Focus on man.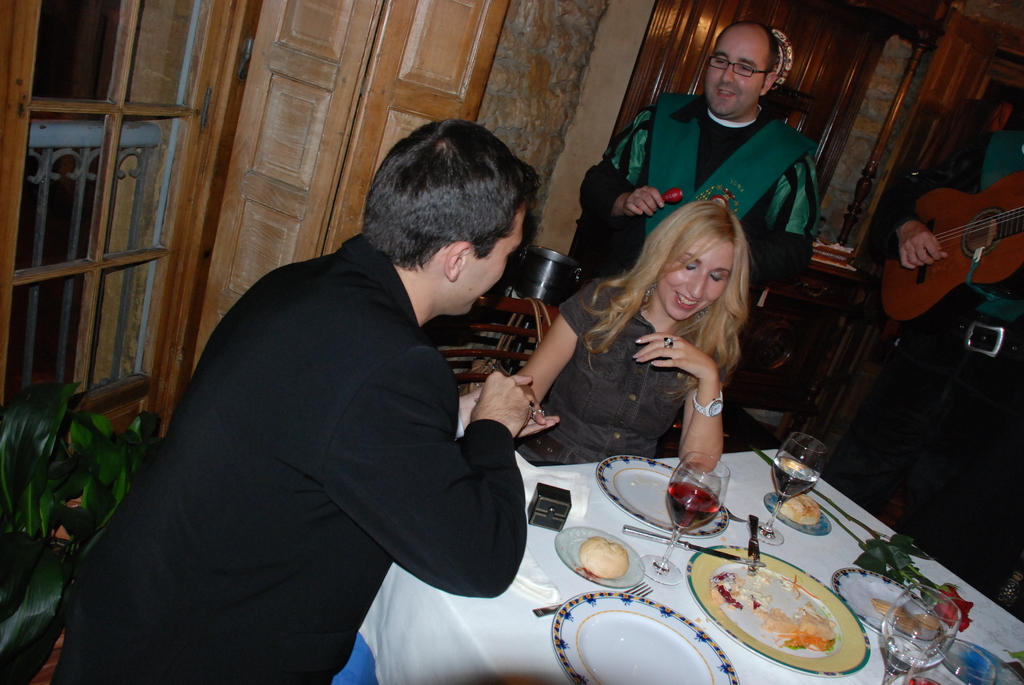
Focused at 575:20:819:437.
